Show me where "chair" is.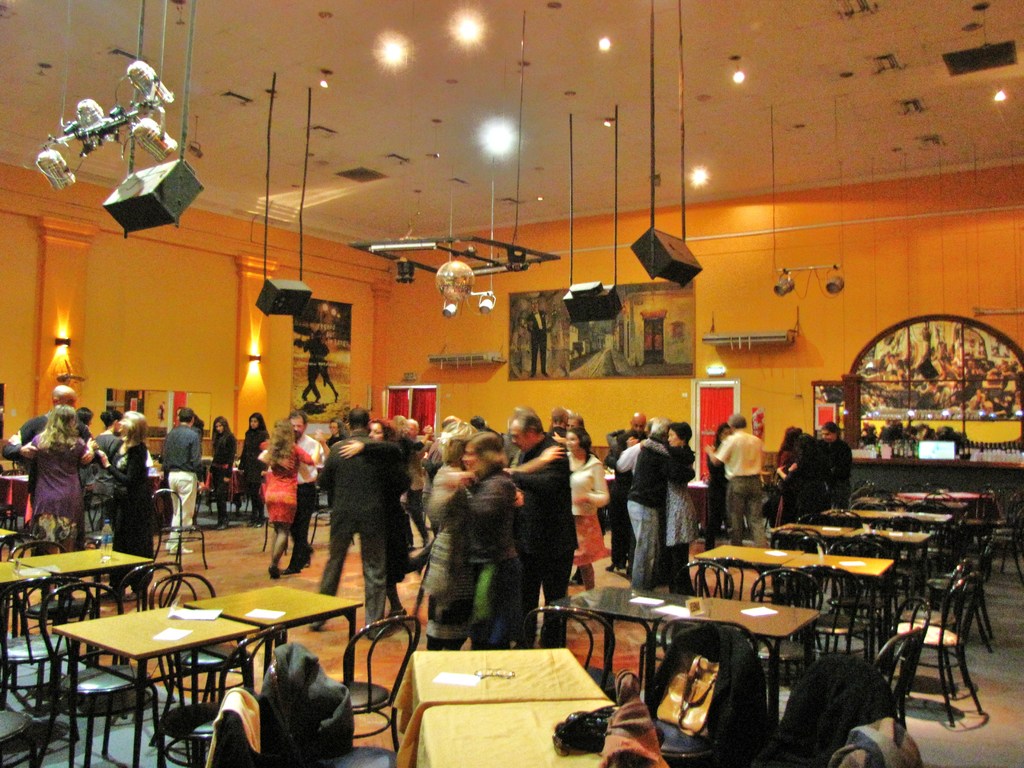
"chair" is at {"x1": 520, "y1": 607, "x2": 615, "y2": 696}.
